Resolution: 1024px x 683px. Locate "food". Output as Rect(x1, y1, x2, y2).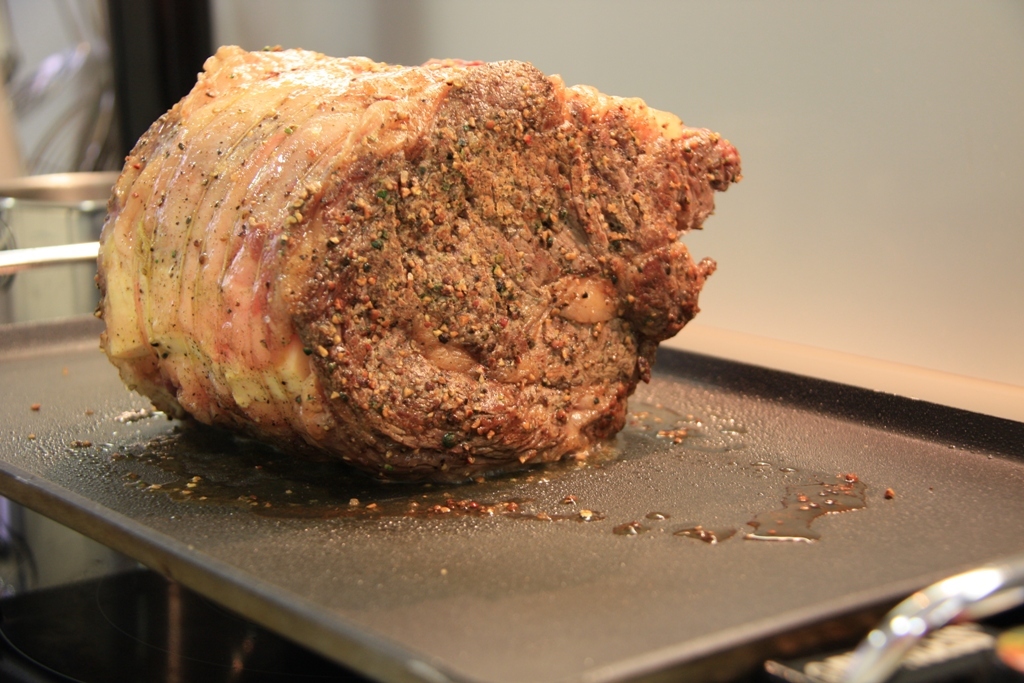
Rect(92, 51, 724, 487).
